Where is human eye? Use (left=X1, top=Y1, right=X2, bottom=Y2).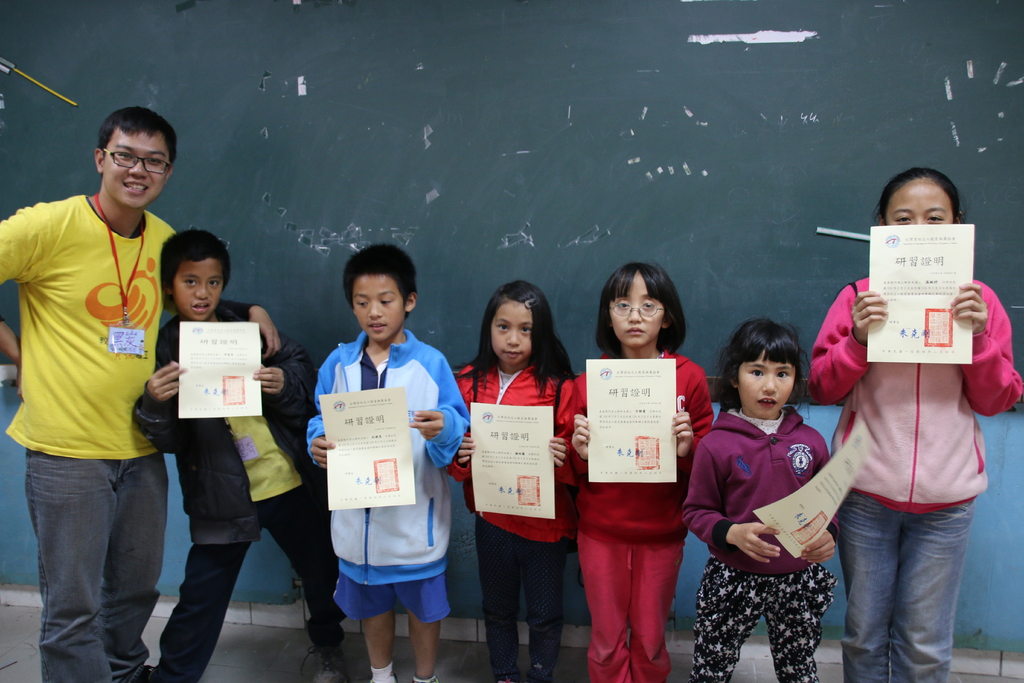
(left=116, top=151, right=130, bottom=159).
